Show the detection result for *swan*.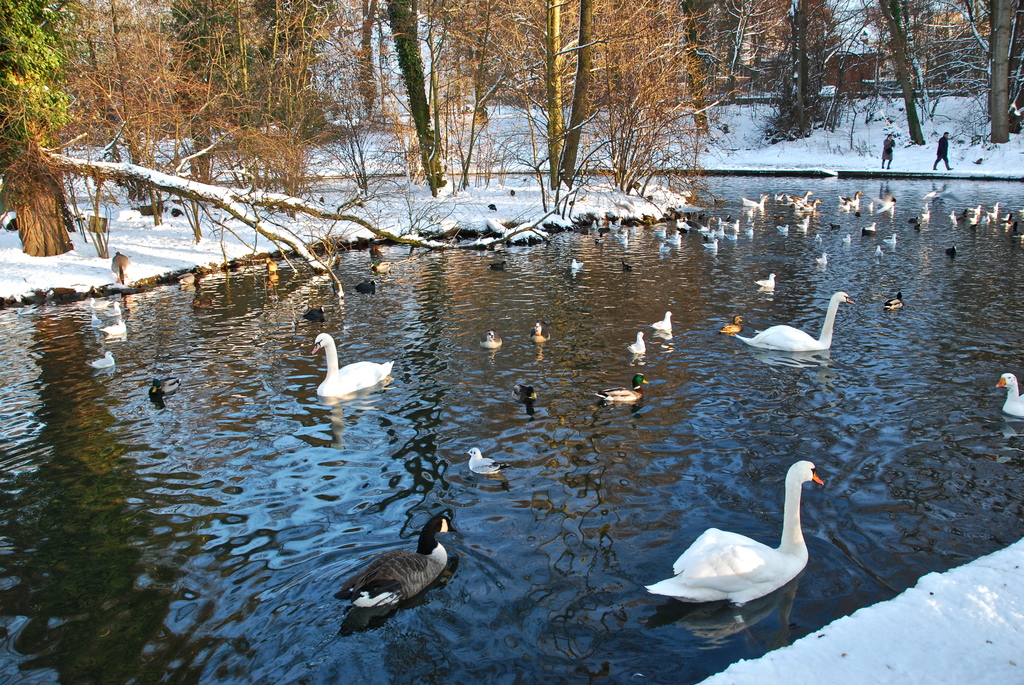
pyautogui.locateOnScreen(881, 233, 896, 244).
